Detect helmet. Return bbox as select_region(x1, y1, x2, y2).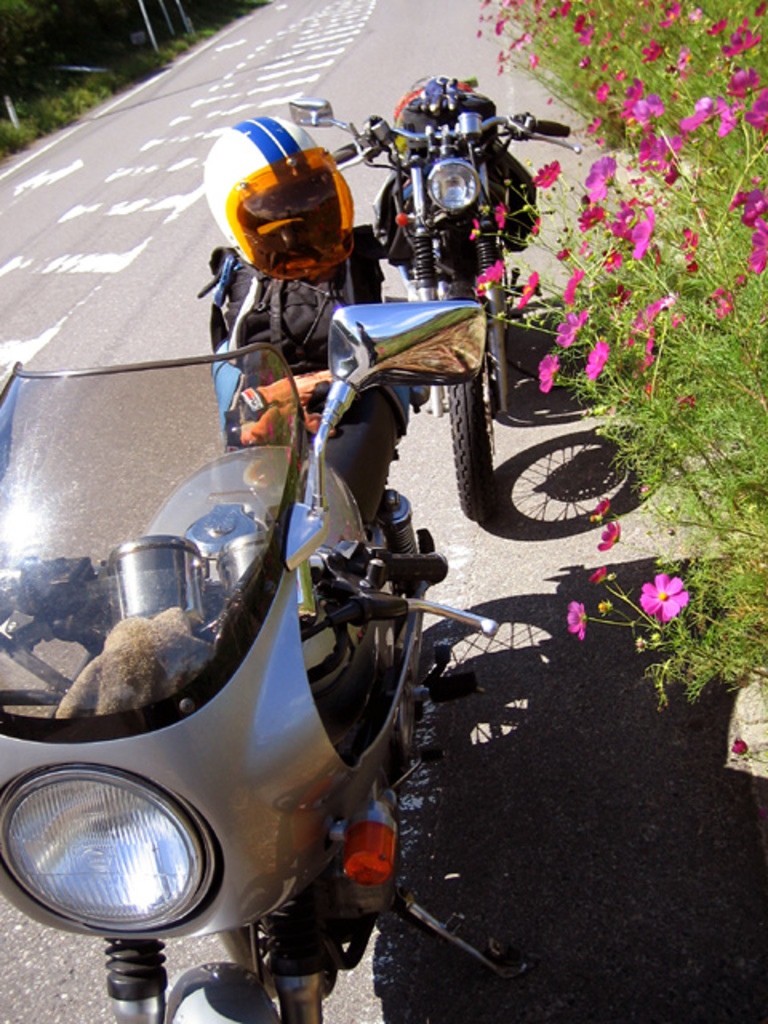
select_region(197, 115, 358, 283).
